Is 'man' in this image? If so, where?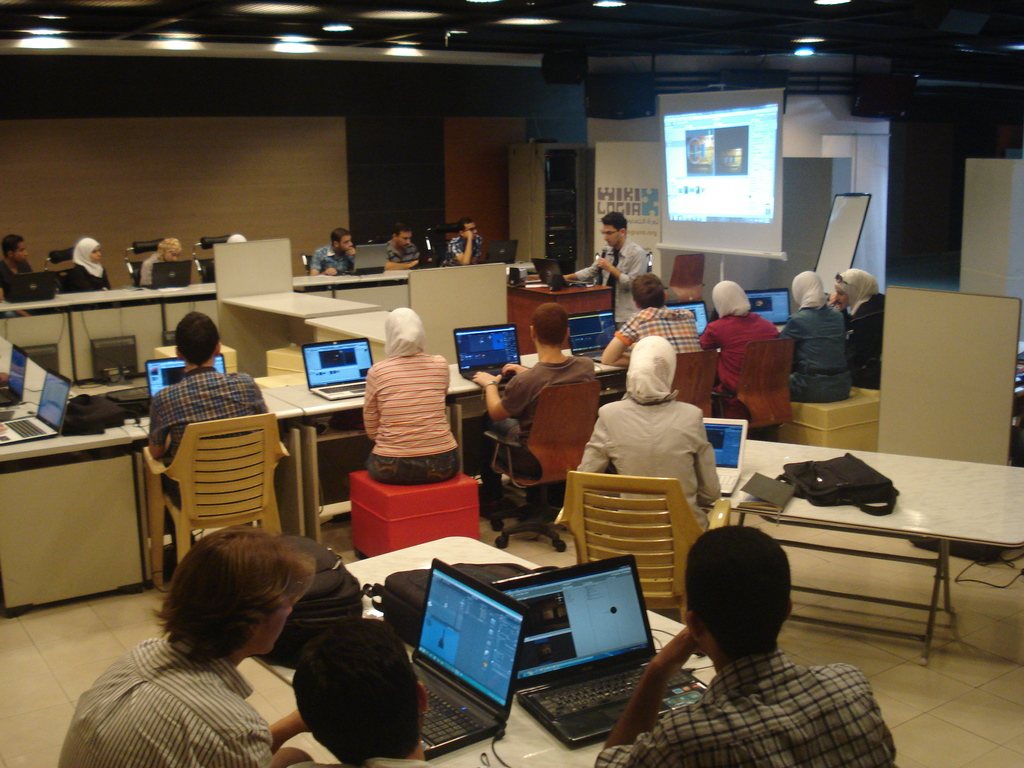
Yes, at BBox(588, 525, 903, 767).
